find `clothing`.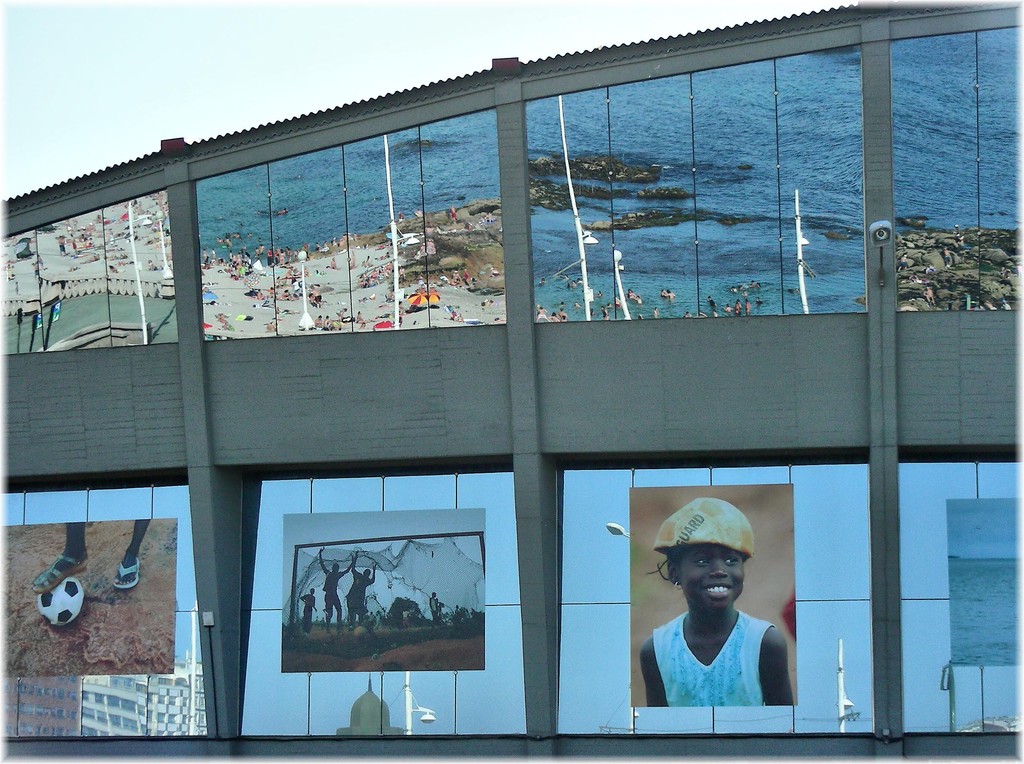
x1=653 y1=612 x2=773 y2=710.
